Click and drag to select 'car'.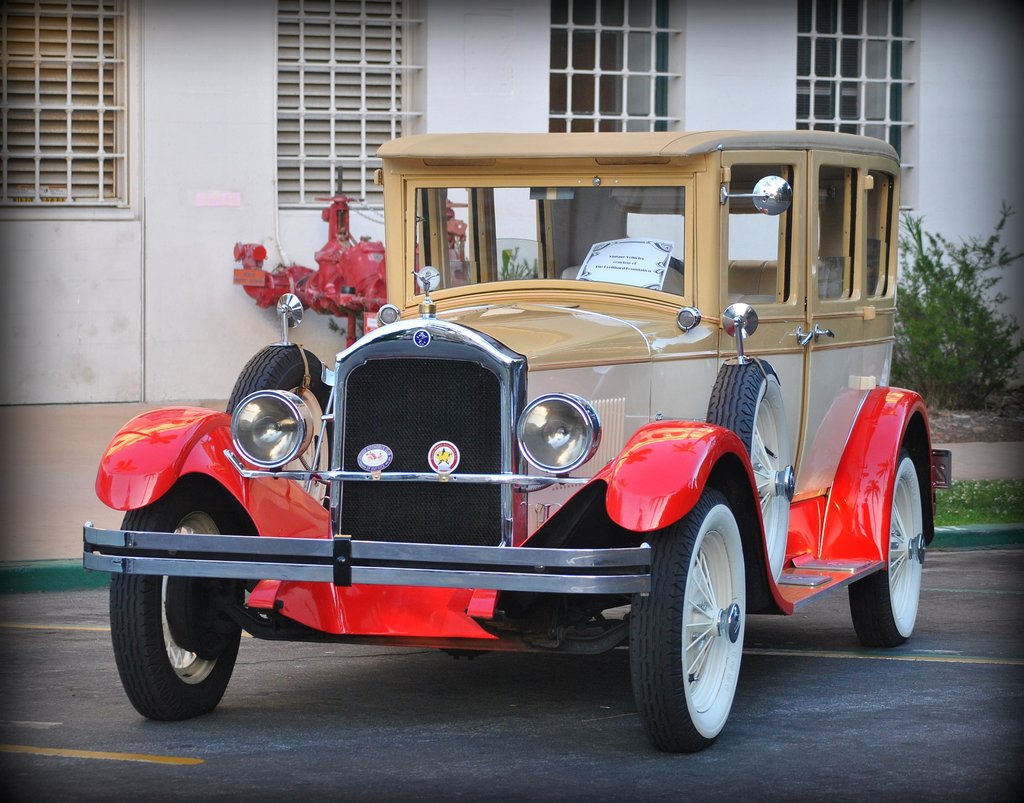
Selection: l=81, t=125, r=959, b=754.
